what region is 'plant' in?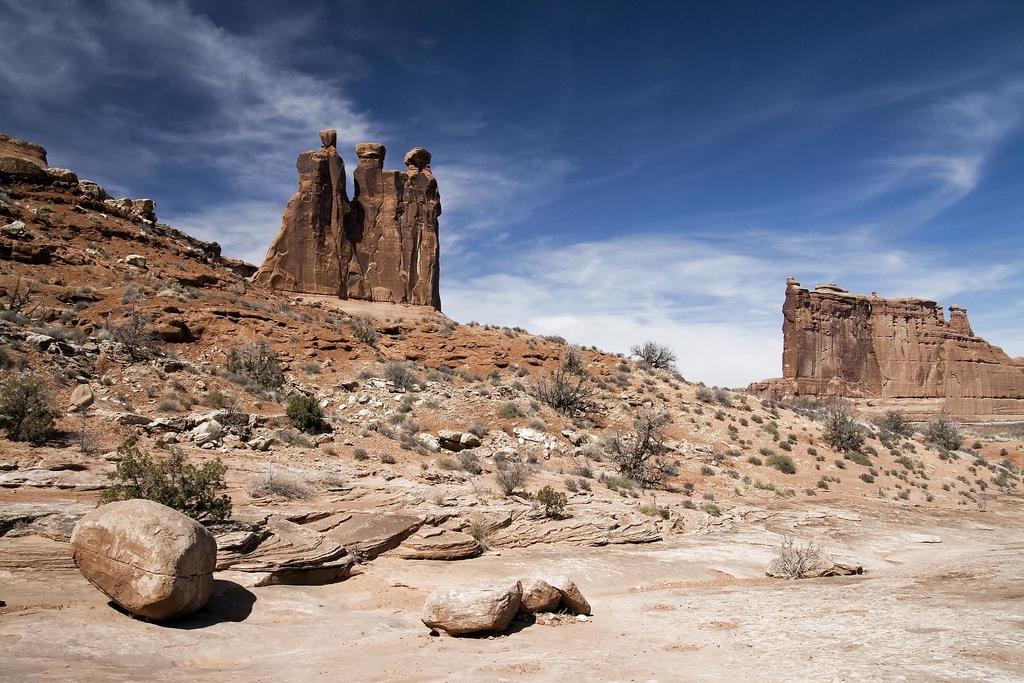
detection(351, 314, 374, 344).
